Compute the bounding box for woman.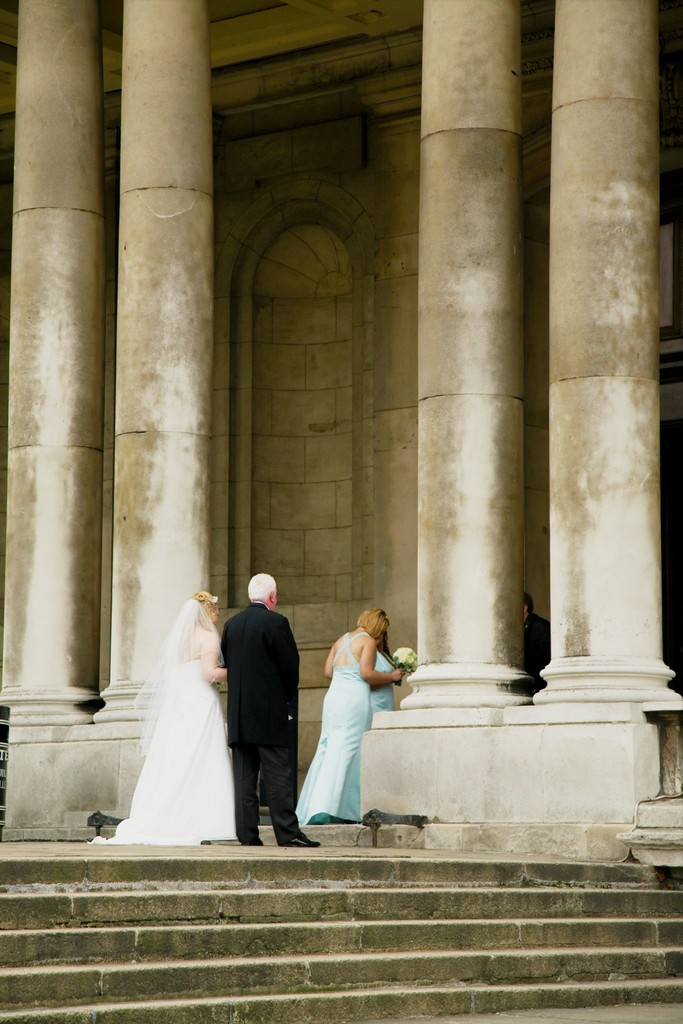
370 634 399 709.
